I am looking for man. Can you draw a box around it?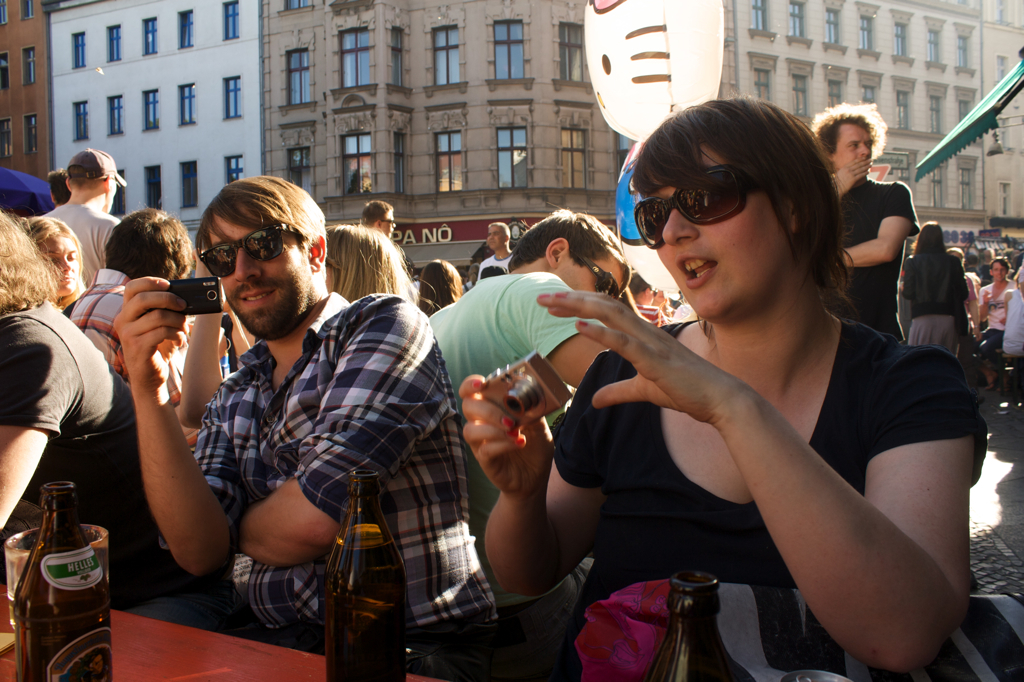
Sure, the bounding box is [107, 172, 498, 681].
